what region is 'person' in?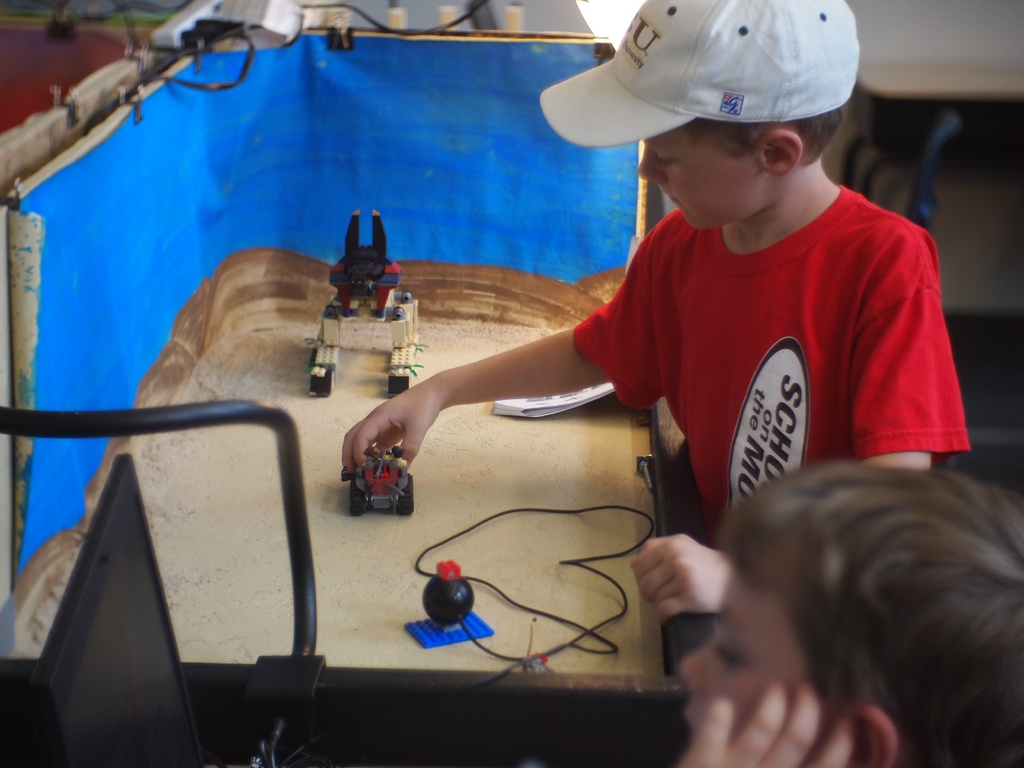
672 444 1023 767.
